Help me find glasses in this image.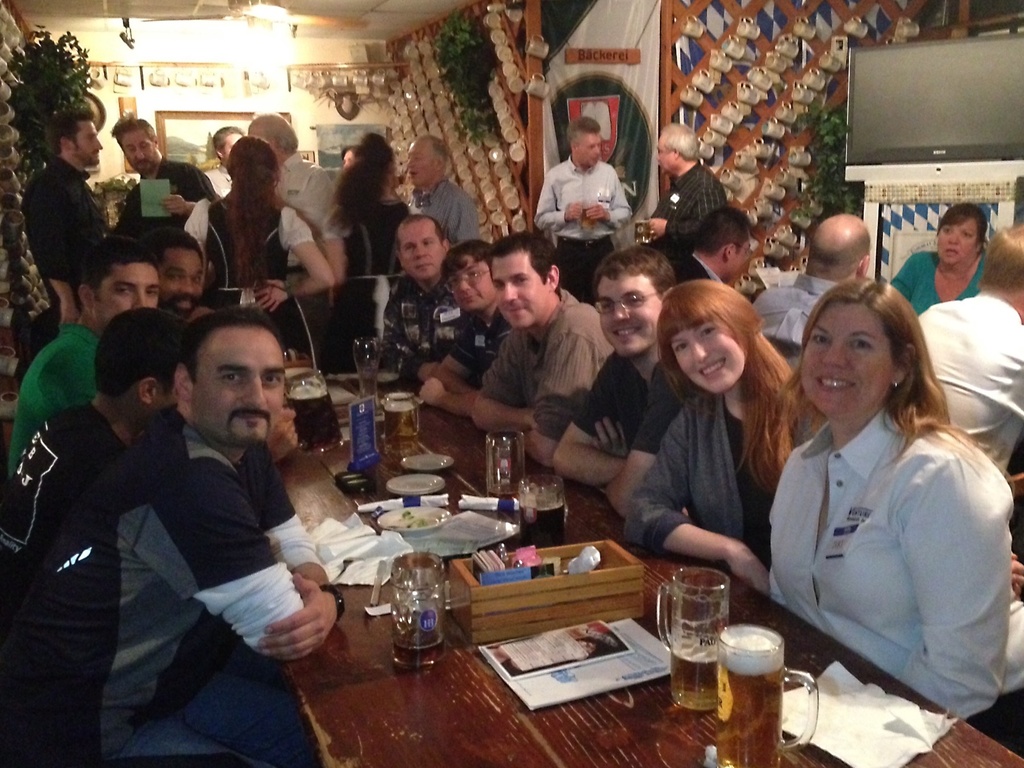
Found it: (589,286,671,315).
